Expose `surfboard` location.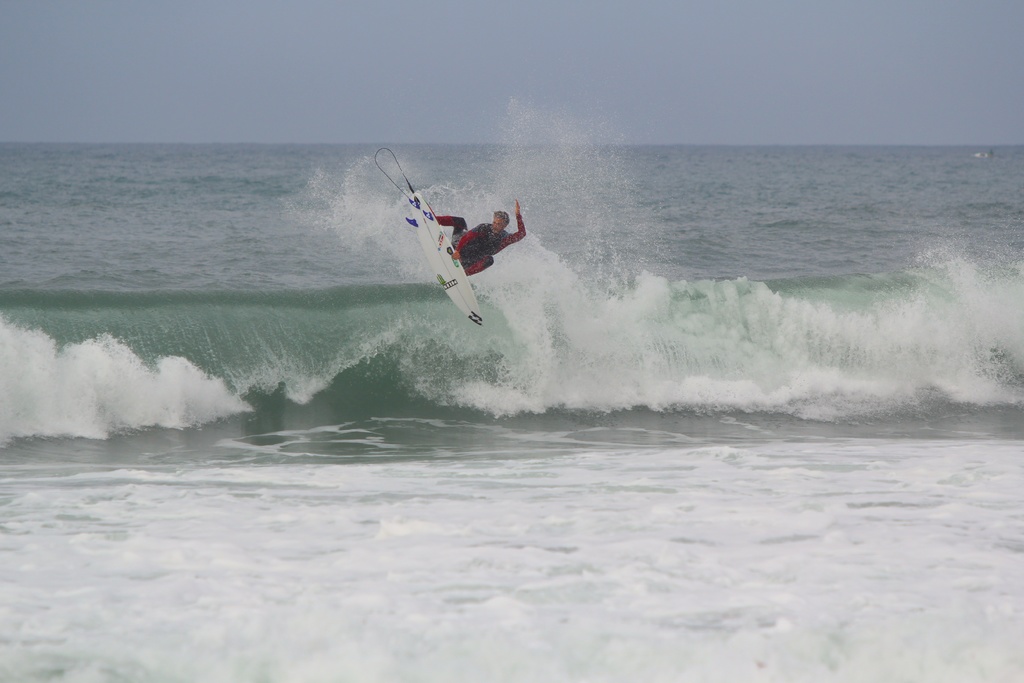
Exposed at (404, 192, 481, 326).
